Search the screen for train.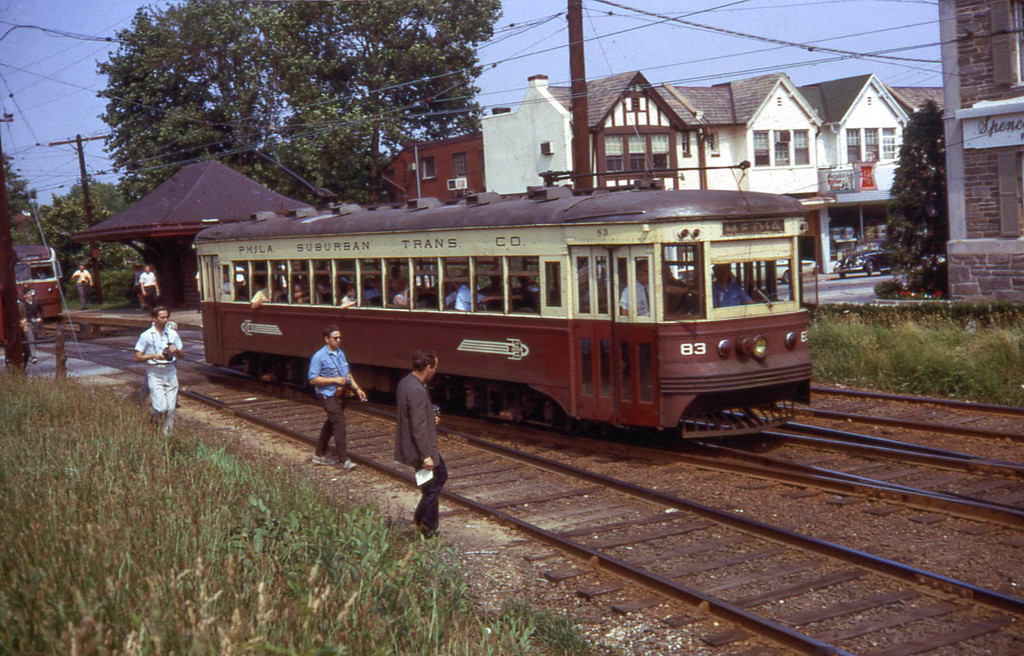
Found at crop(7, 239, 67, 309).
